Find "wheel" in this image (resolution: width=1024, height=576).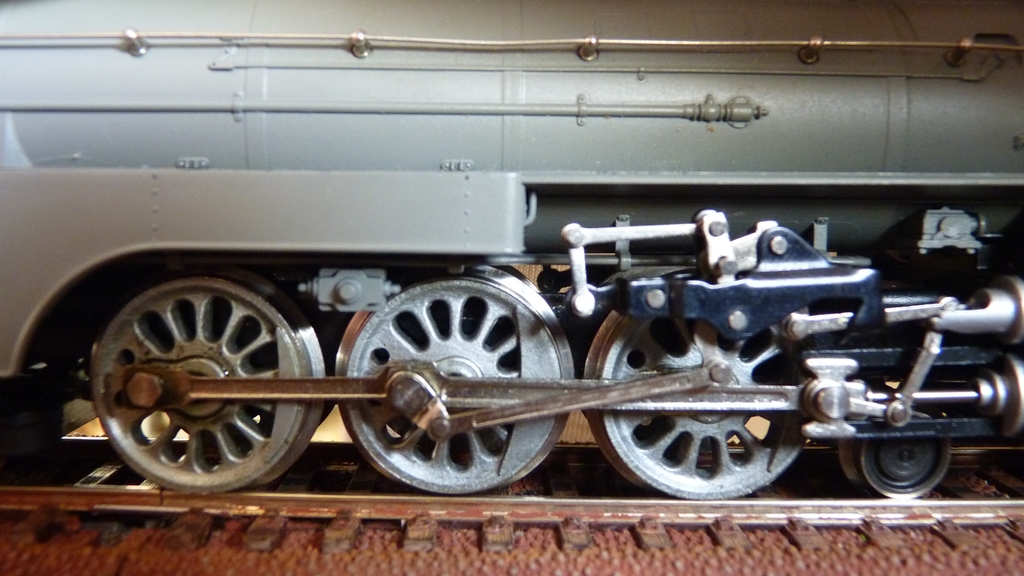
<box>332,265,581,502</box>.
